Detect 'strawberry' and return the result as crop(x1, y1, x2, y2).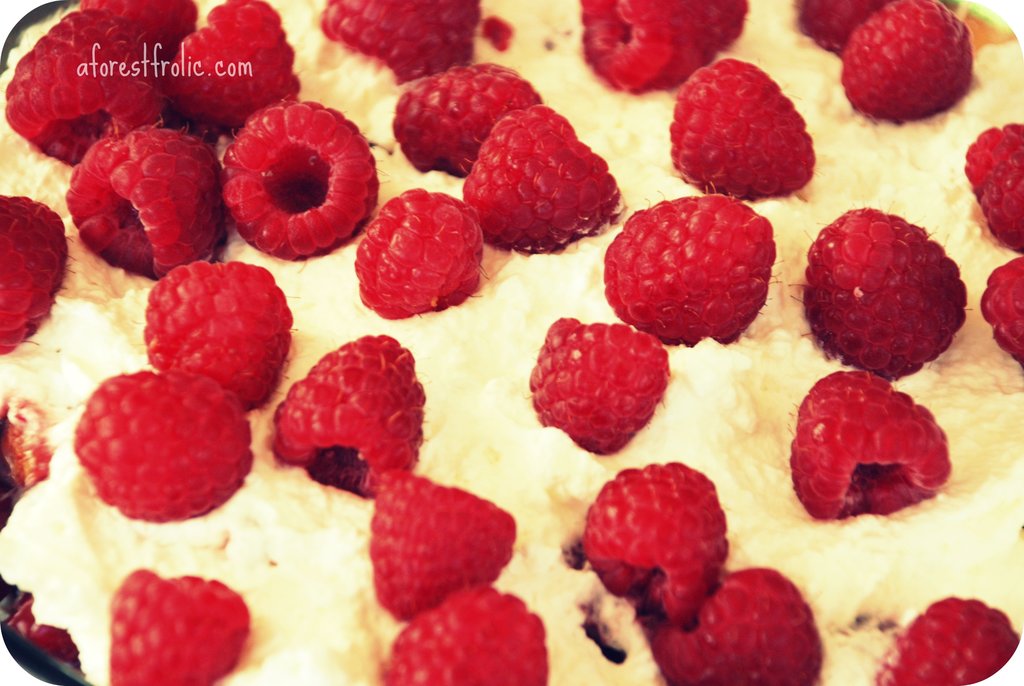
crop(796, 0, 909, 62).
